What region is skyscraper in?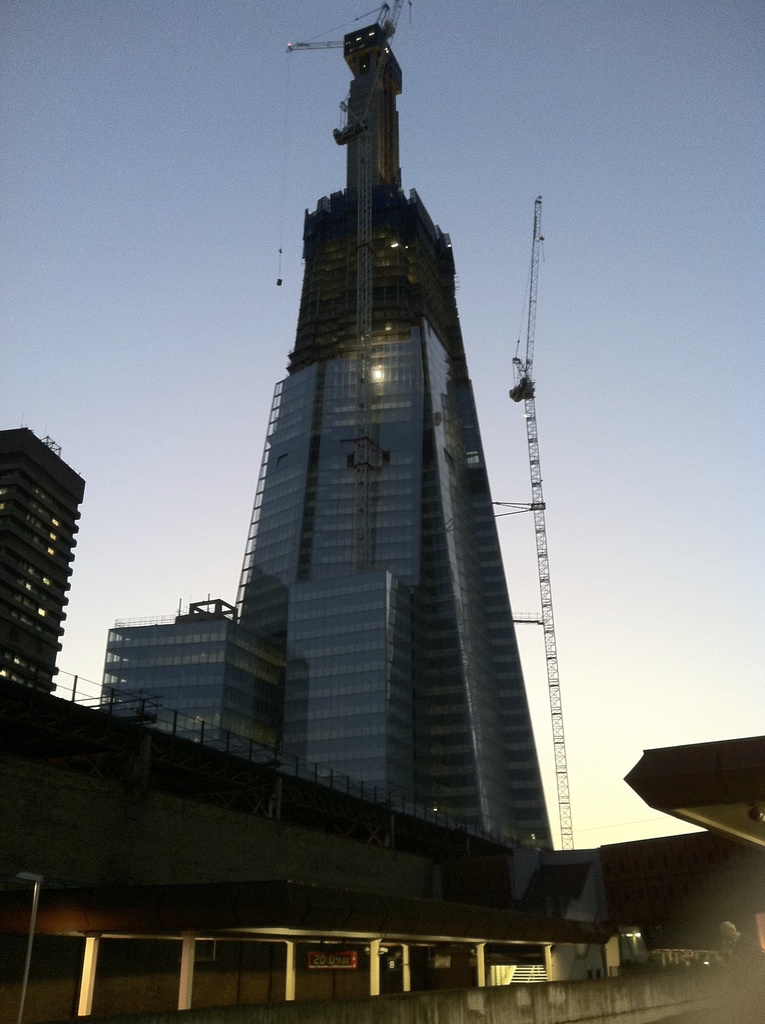
0, 424, 90, 692.
